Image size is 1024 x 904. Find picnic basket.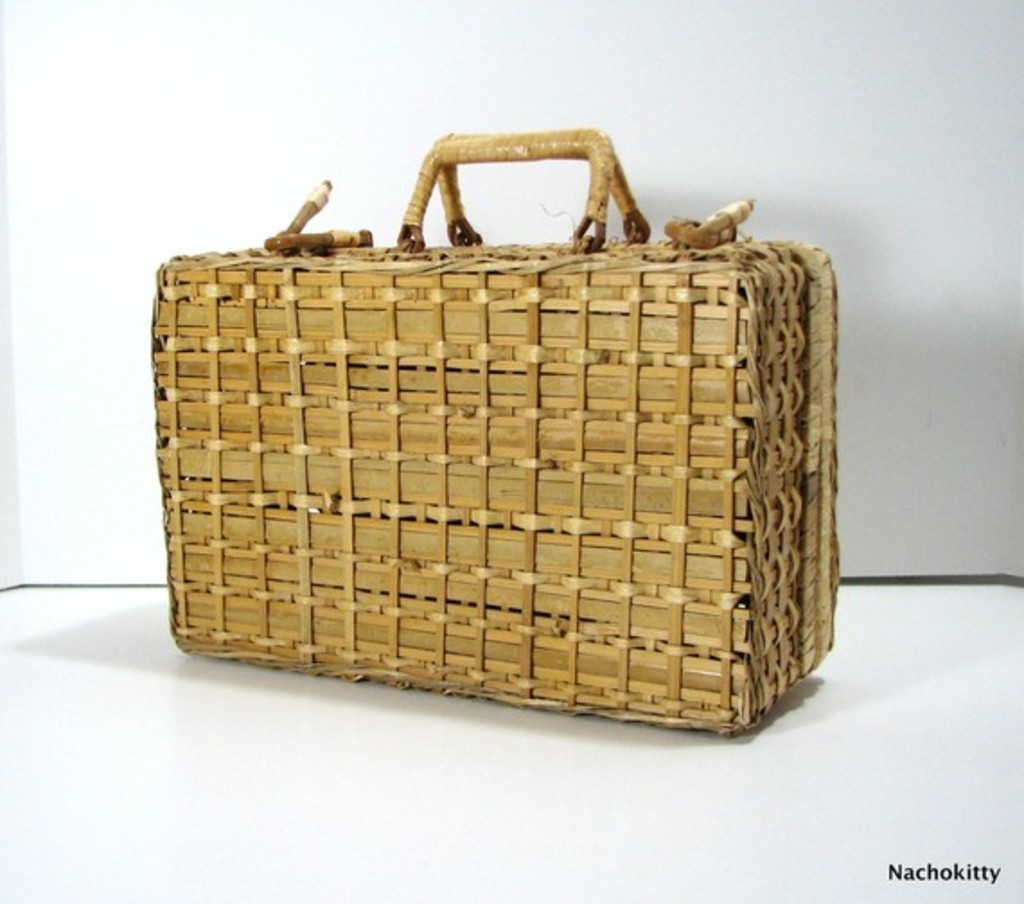
(149, 126, 841, 737).
